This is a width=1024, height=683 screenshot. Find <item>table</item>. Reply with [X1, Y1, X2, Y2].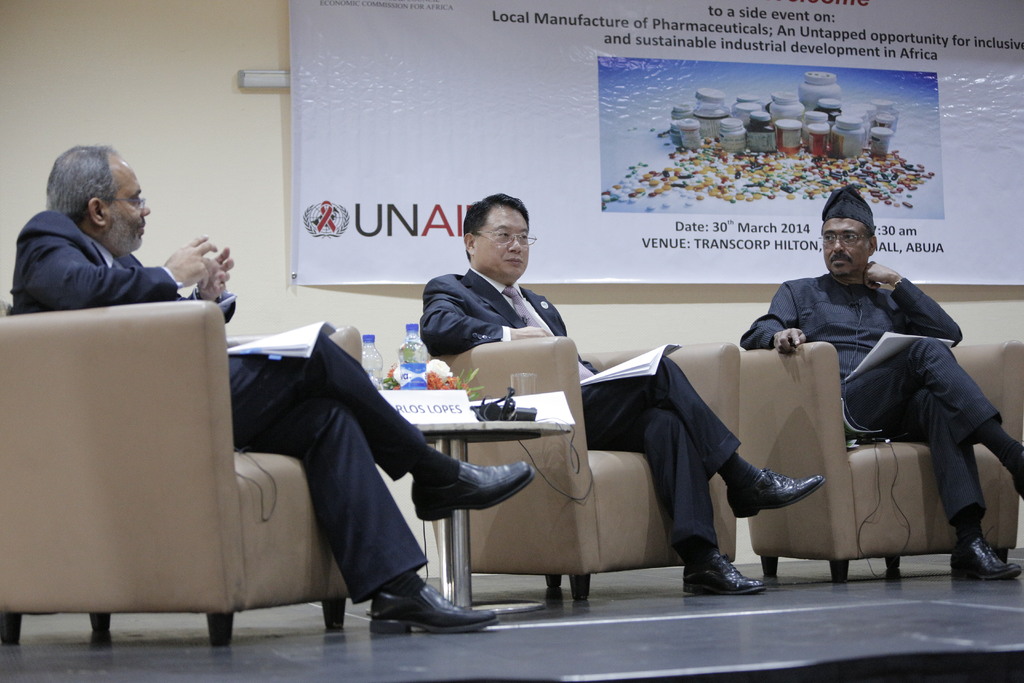
[405, 412, 577, 618].
